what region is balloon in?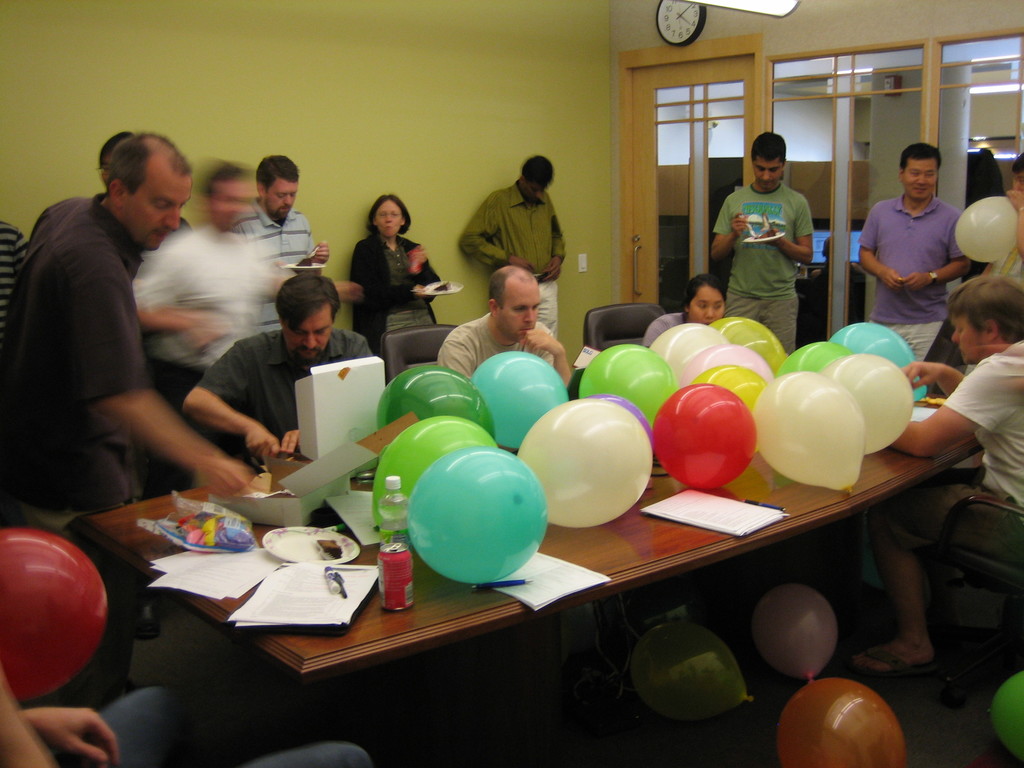
[x1=696, y1=366, x2=768, y2=456].
